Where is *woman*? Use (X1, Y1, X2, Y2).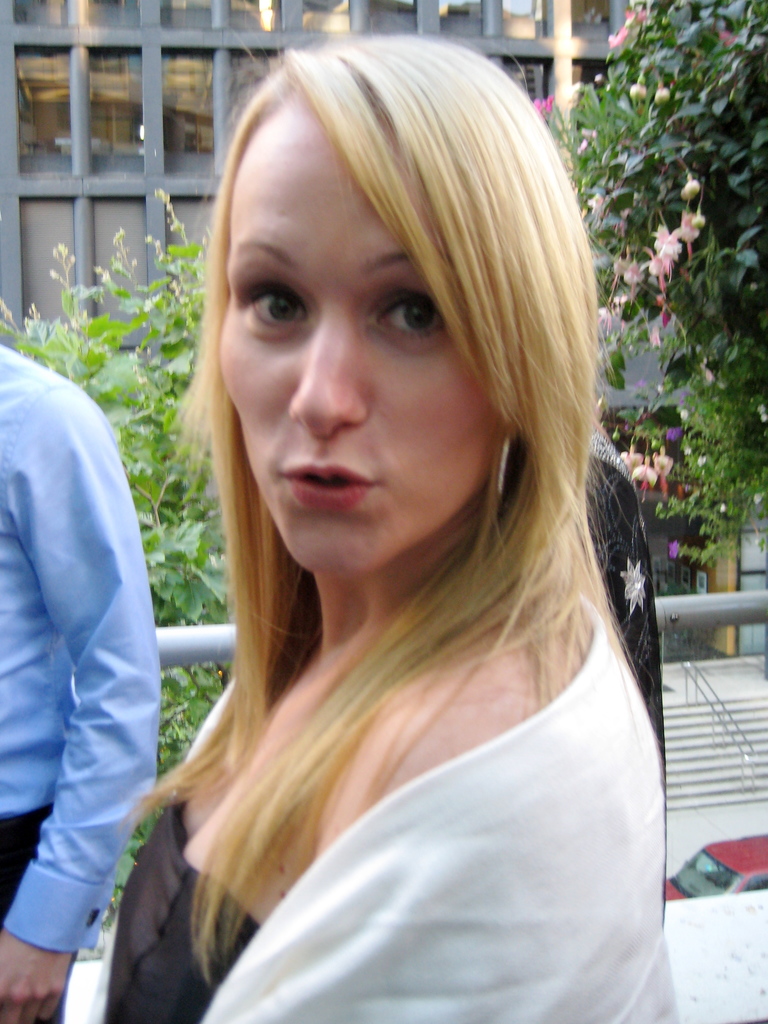
(76, 53, 707, 1012).
